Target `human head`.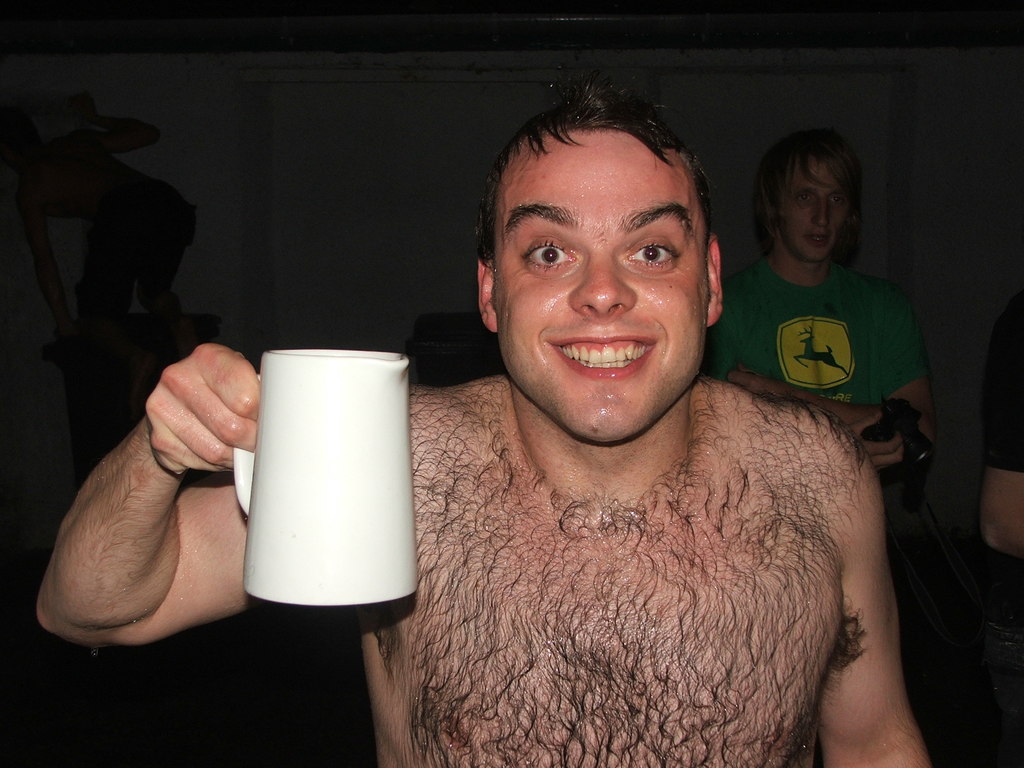
Target region: x1=481 y1=92 x2=729 y2=383.
